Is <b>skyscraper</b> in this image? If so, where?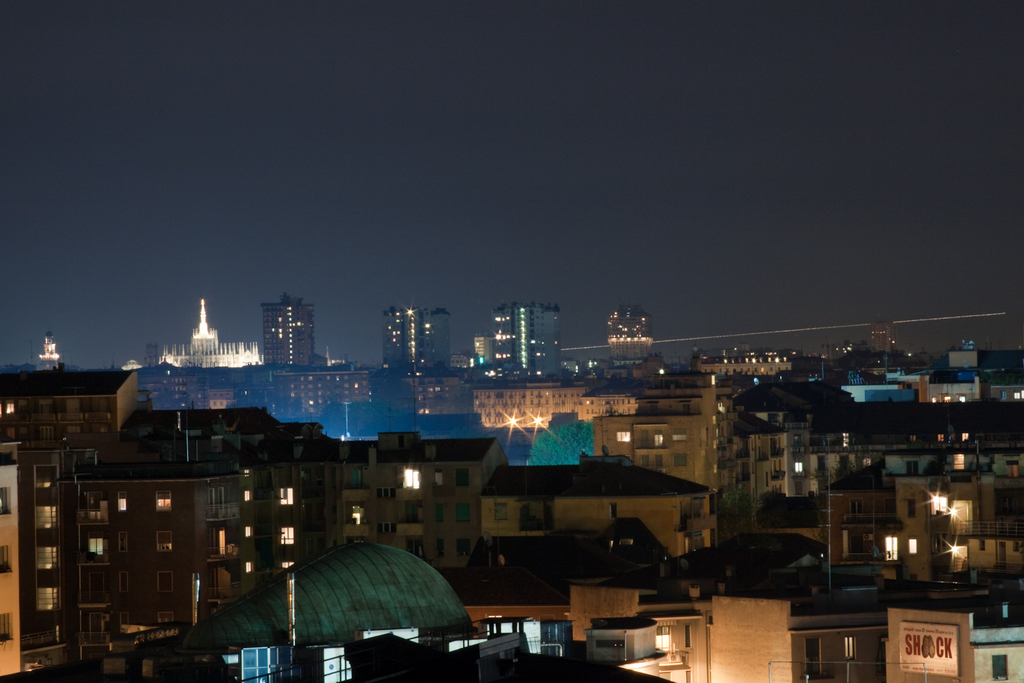
Yes, at [left=381, top=310, right=451, bottom=371].
